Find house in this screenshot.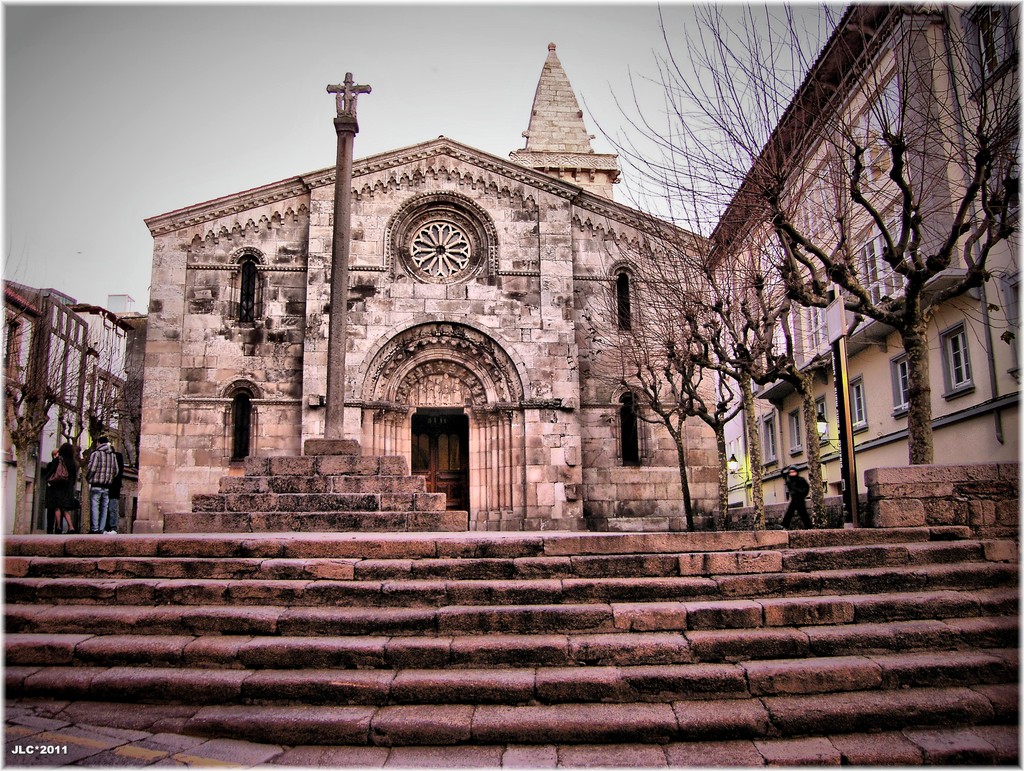
The bounding box for house is bbox(710, 0, 1023, 511).
